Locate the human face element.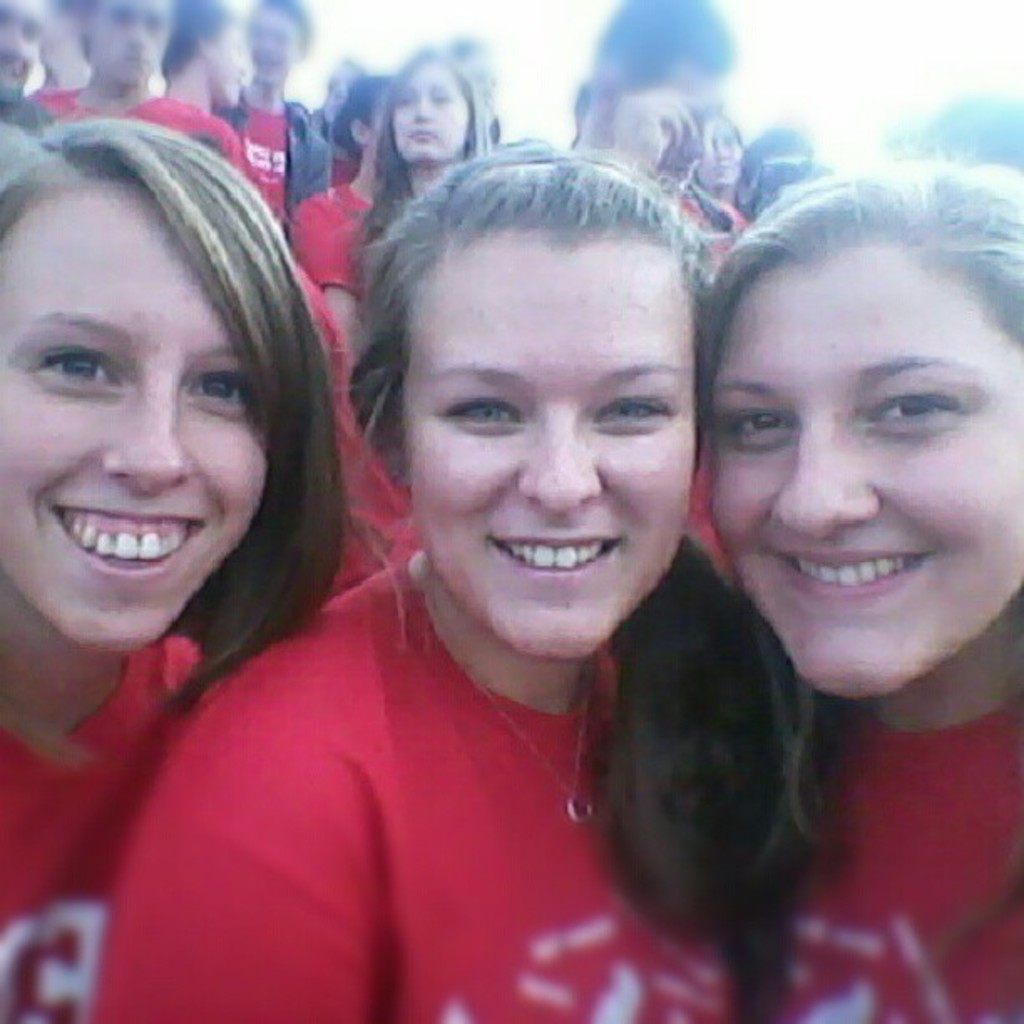
Element bbox: locate(0, 182, 274, 643).
